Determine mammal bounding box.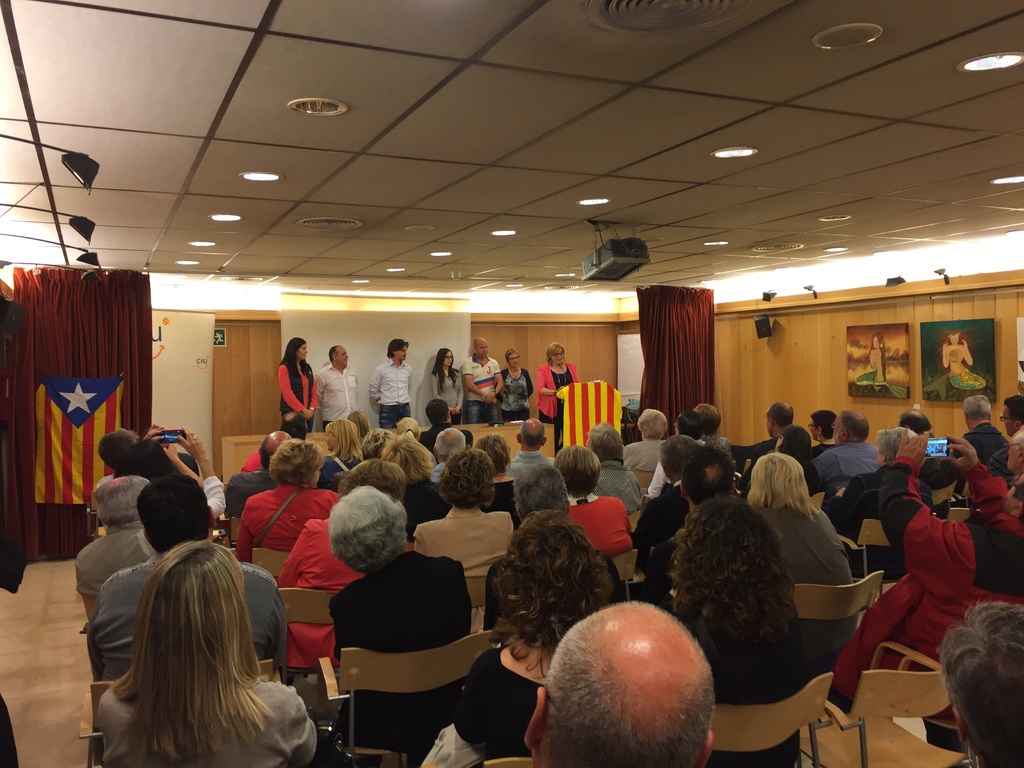
Determined: bbox=(376, 342, 417, 429).
